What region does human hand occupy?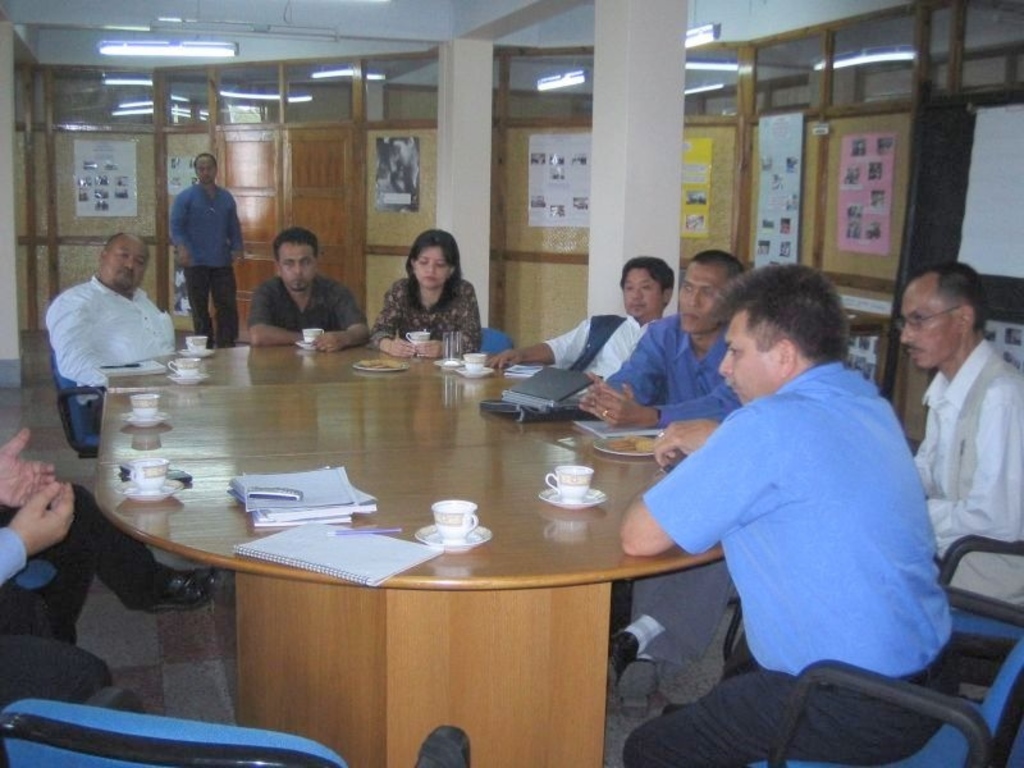
232:257:244:270.
